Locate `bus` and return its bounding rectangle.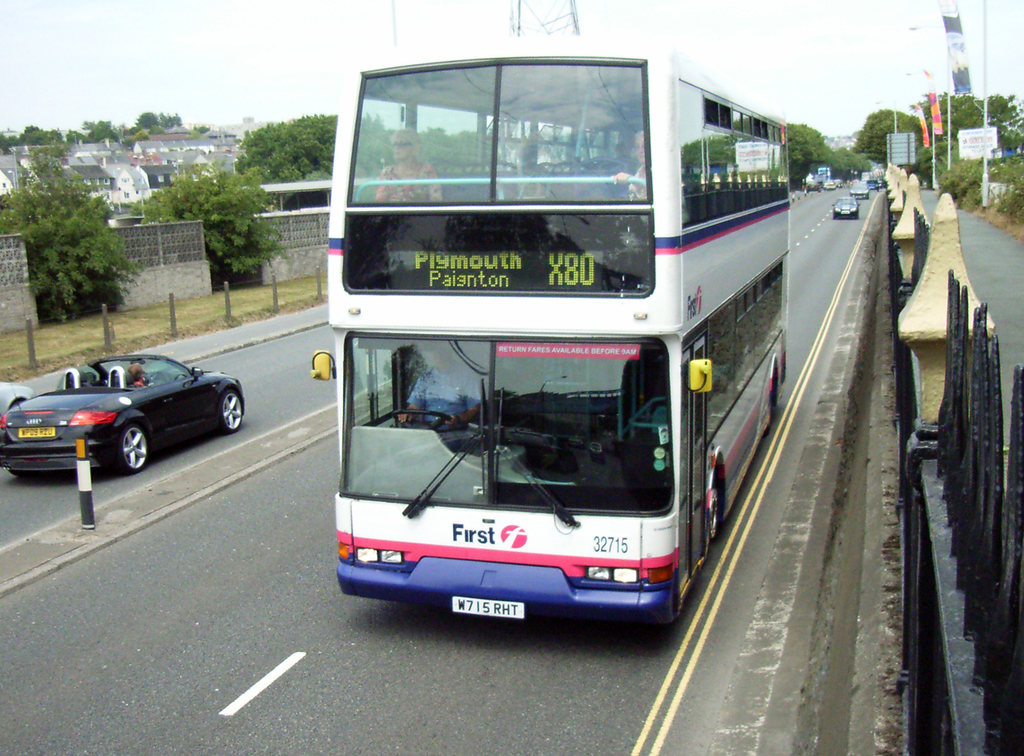
(311, 31, 792, 625).
